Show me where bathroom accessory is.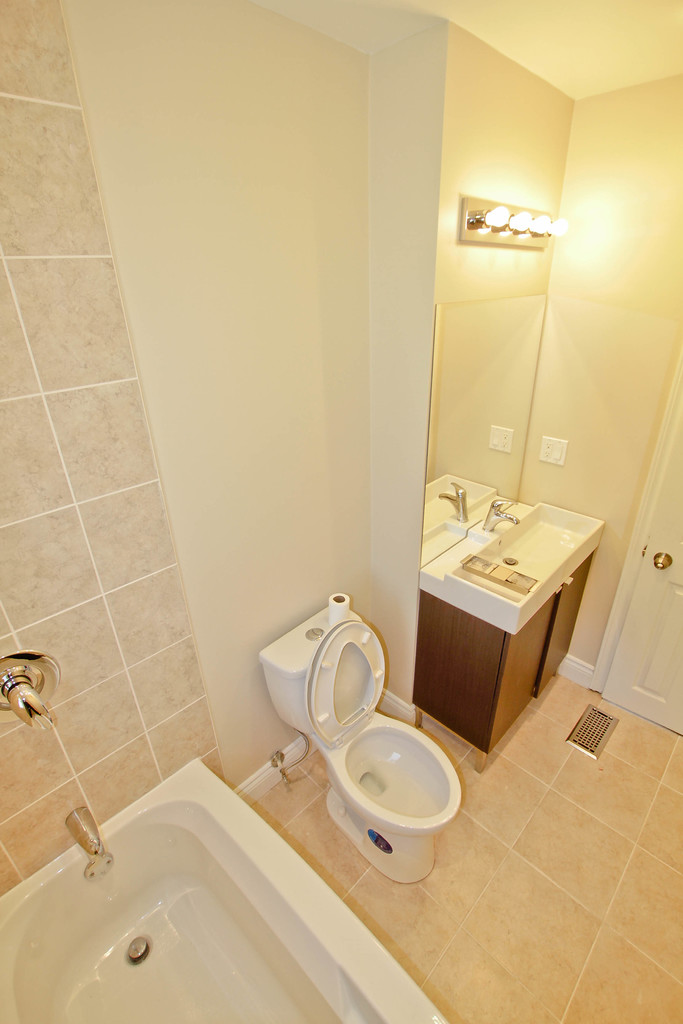
bathroom accessory is at box(484, 497, 521, 536).
